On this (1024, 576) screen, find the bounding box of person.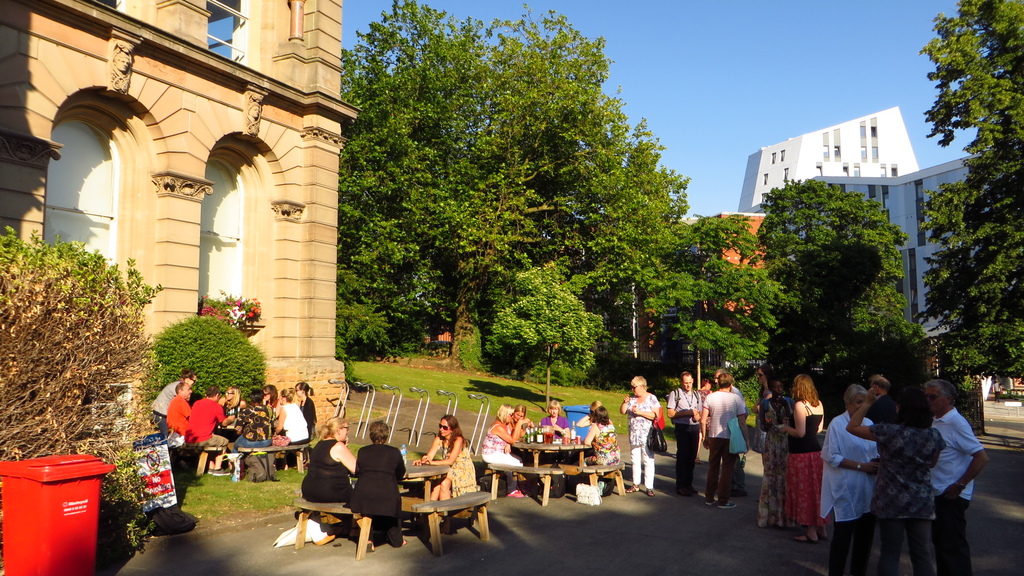
Bounding box: <region>301, 413, 357, 512</region>.
